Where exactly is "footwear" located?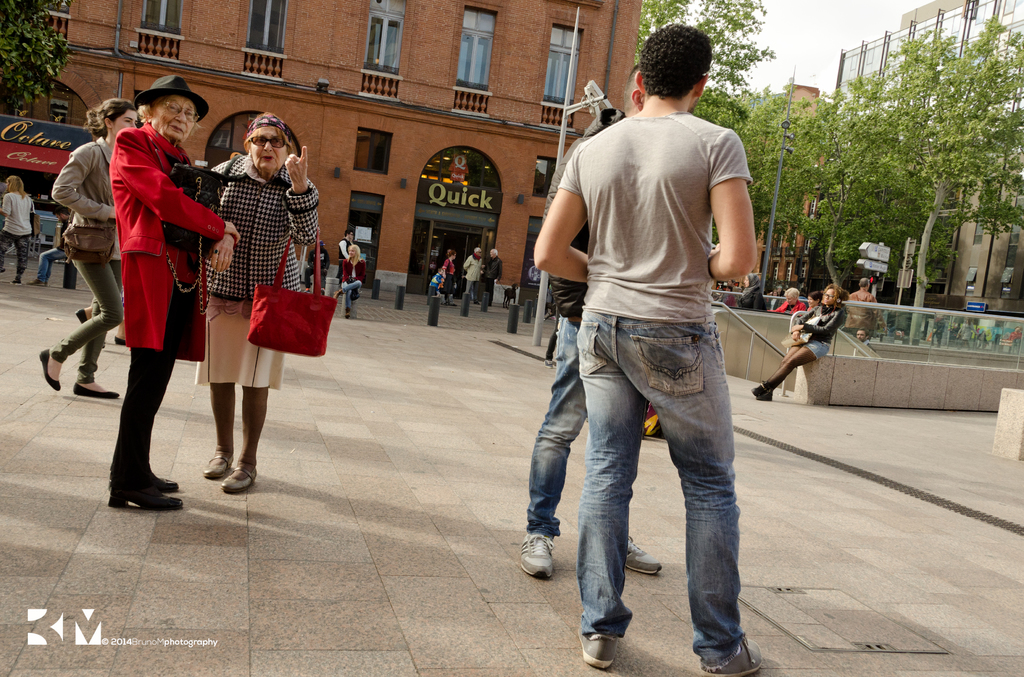
Its bounding box is (left=36, top=348, right=64, bottom=394).
